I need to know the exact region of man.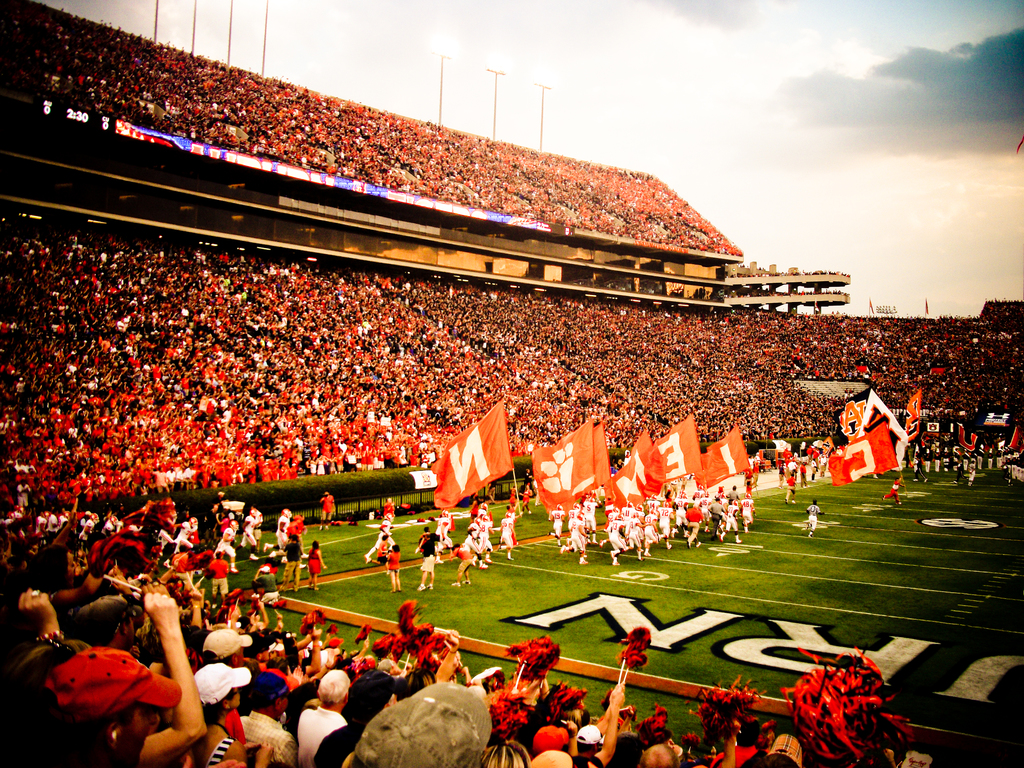
Region: box(212, 519, 238, 573).
